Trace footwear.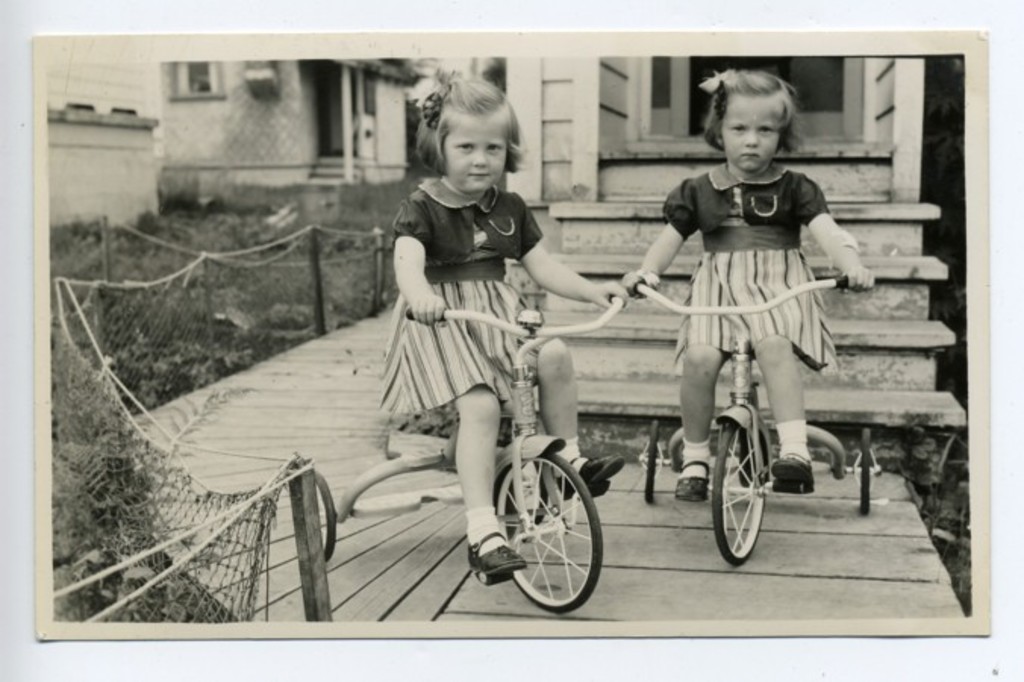
Traced to bbox(673, 458, 709, 502).
